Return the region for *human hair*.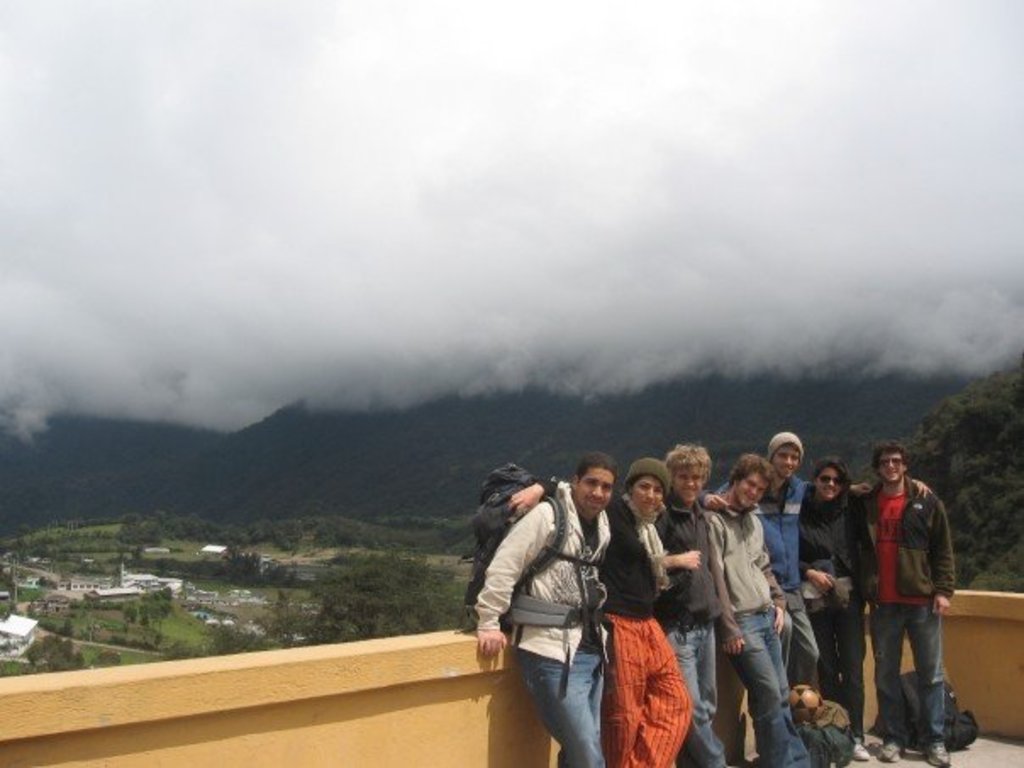
[x1=665, y1=444, x2=710, y2=481].
